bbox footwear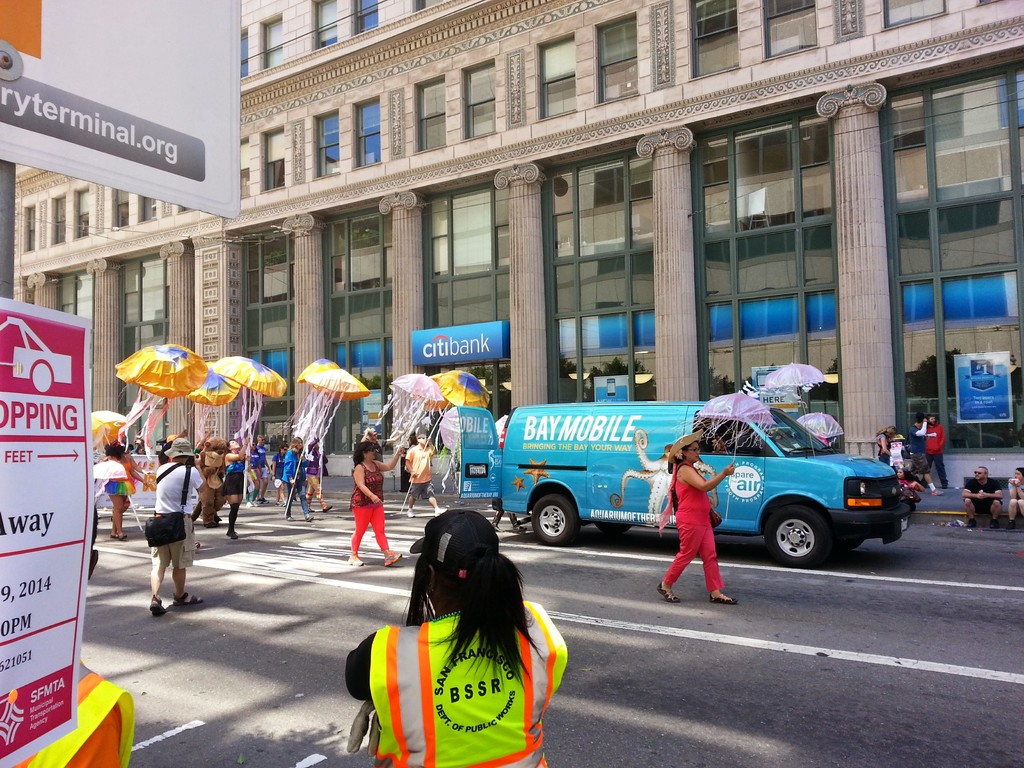
[x1=111, y1=534, x2=118, y2=540]
